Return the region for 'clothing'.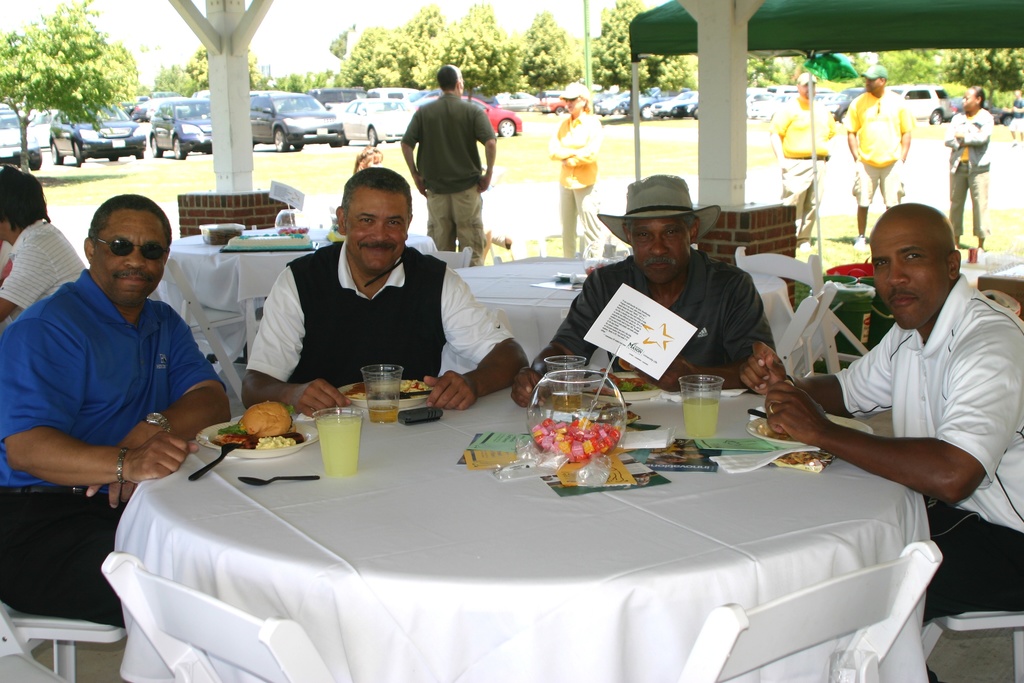
856, 164, 907, 215.
